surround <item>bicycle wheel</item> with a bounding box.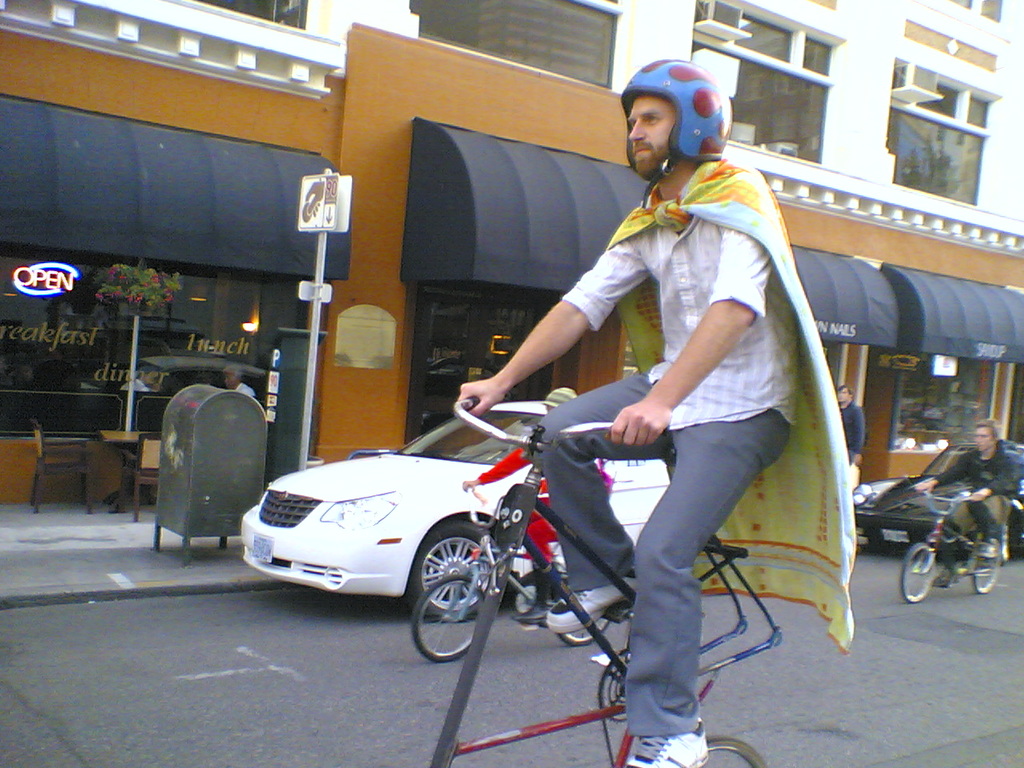
left=410, top=573, right=482, bottom=667.
